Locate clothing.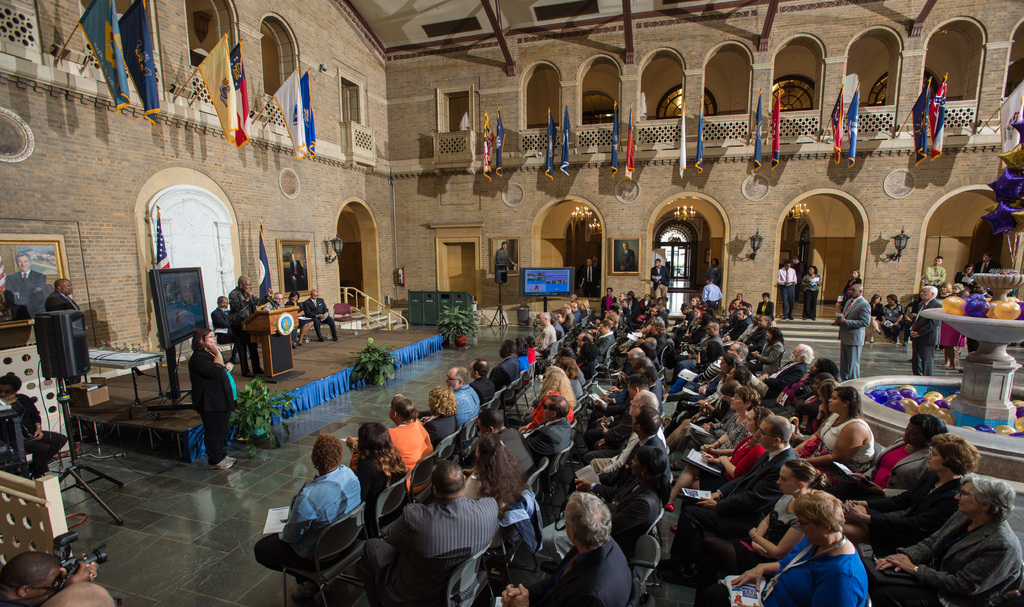
Bounding box: (x1=710, y1=455, x2=805, y2=532).
